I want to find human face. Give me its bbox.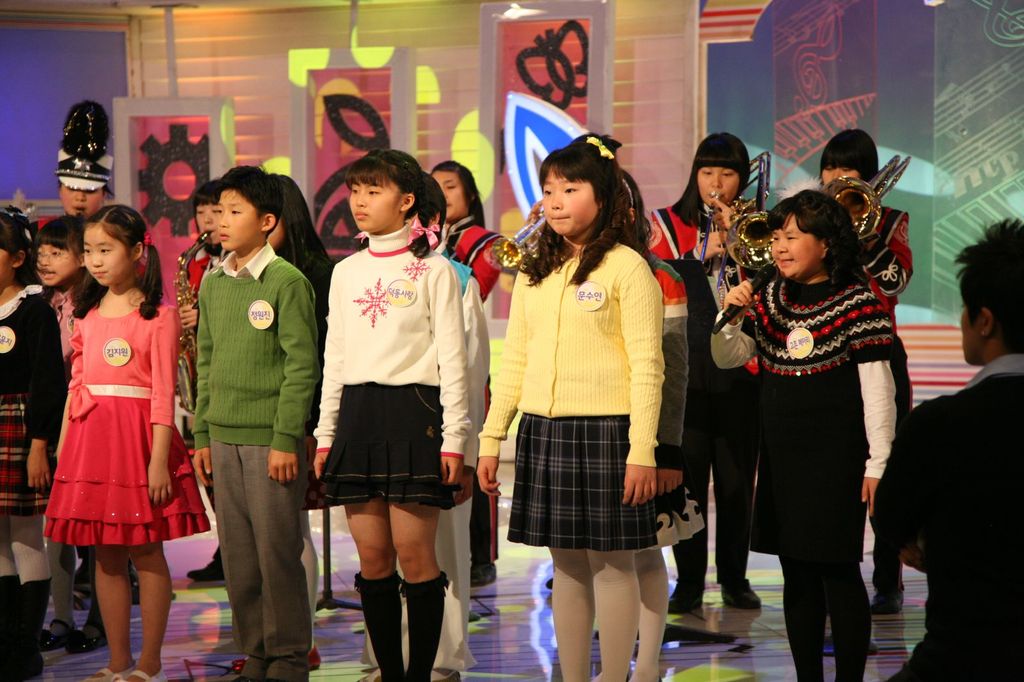
<box>216,190,260,251</box>.
